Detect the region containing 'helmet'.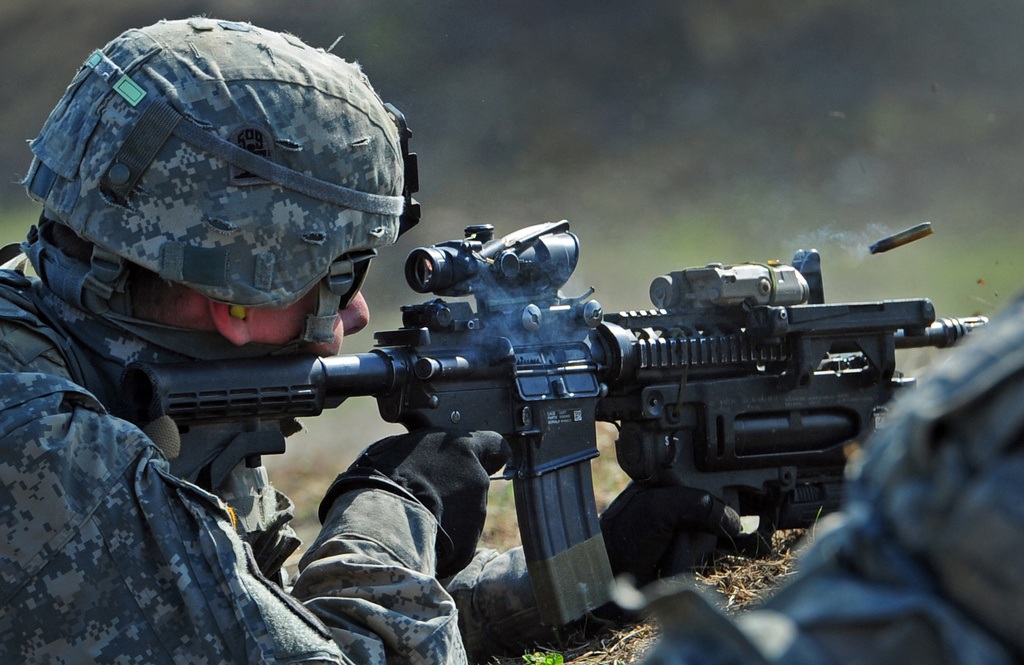
BBox(26, 31, 403, 389).
